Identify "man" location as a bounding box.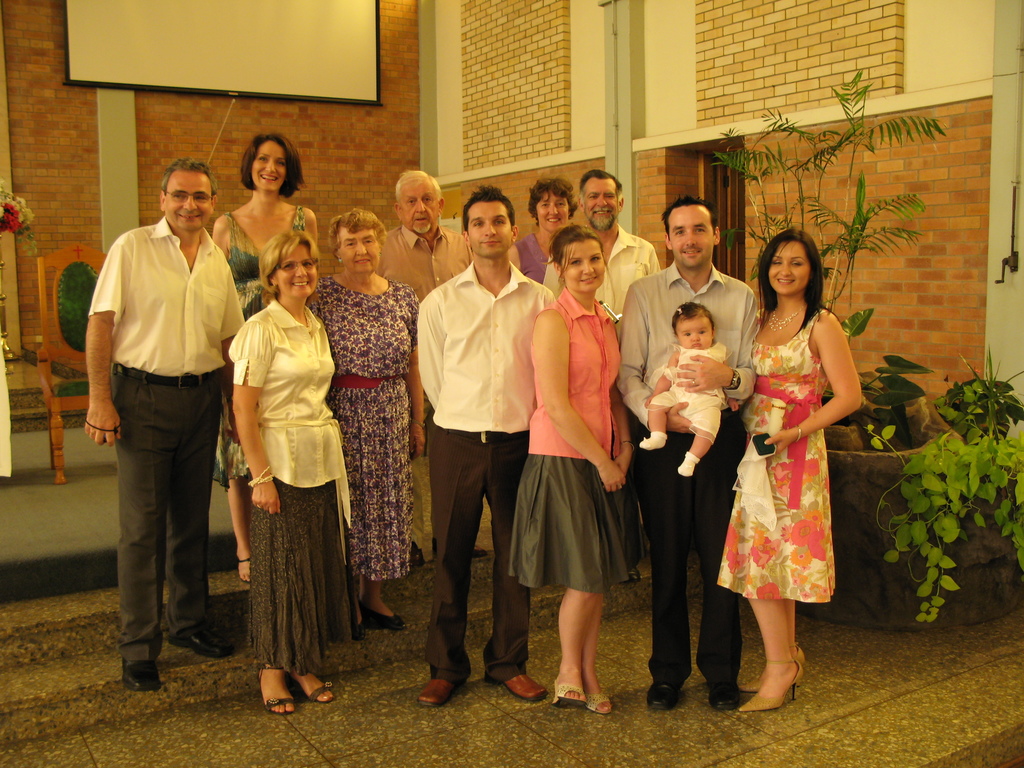
[left=618, top=198, right=763, bottom=712].
